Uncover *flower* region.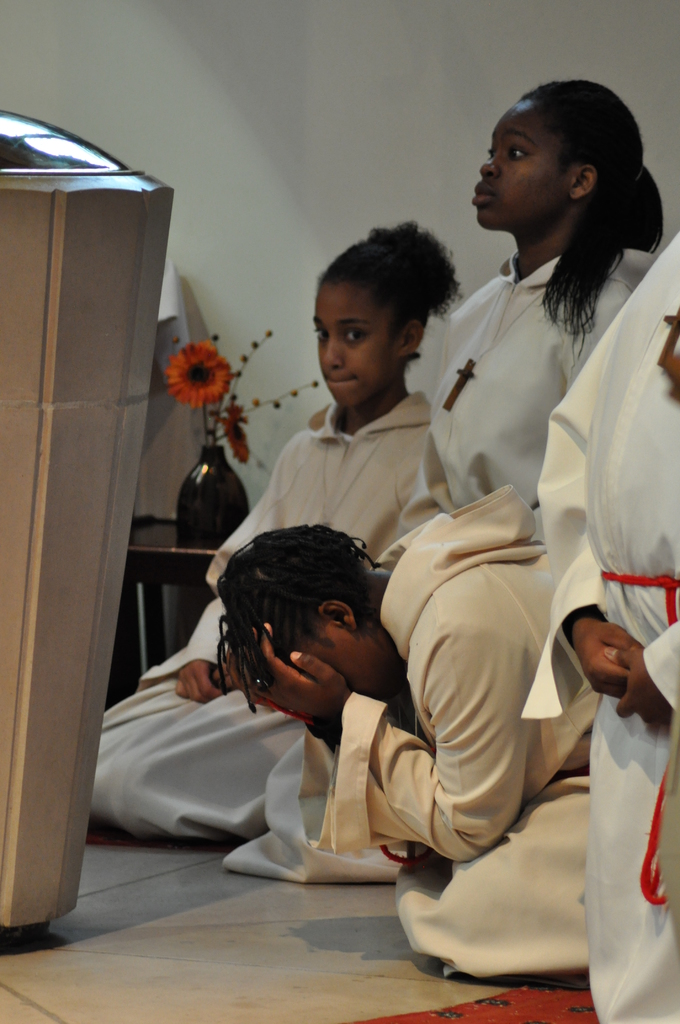
Uncovered: box(225, 402, 252, 463).
